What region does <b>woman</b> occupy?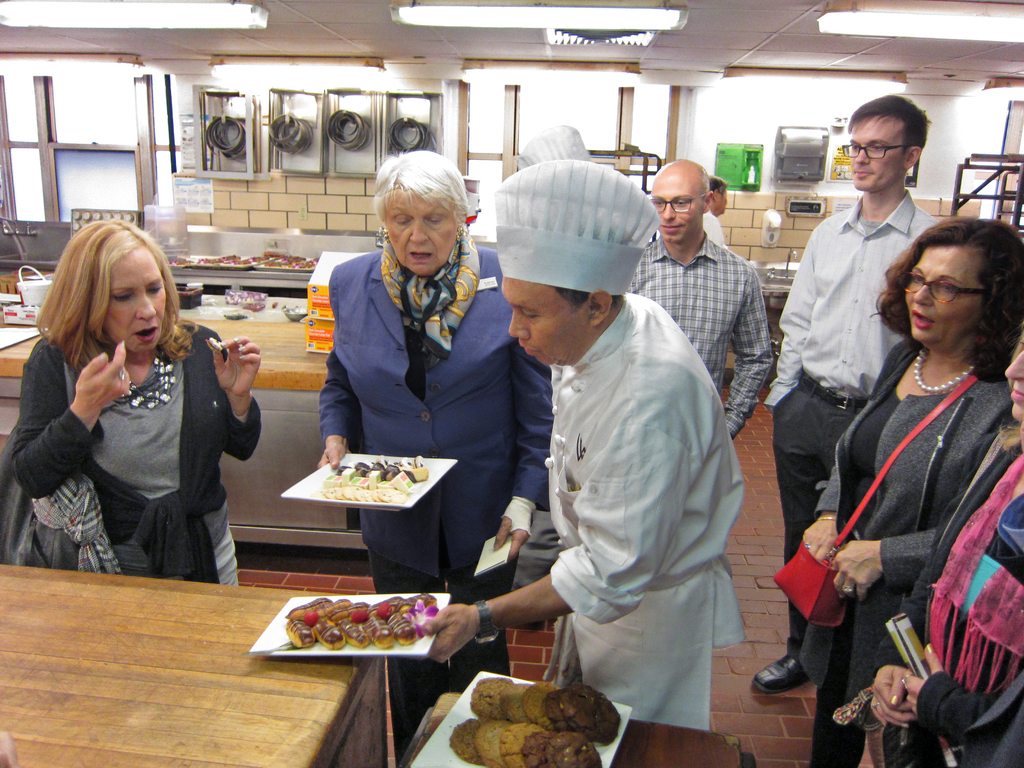
(x1=14, y1=220, x2=253, y2=605).
